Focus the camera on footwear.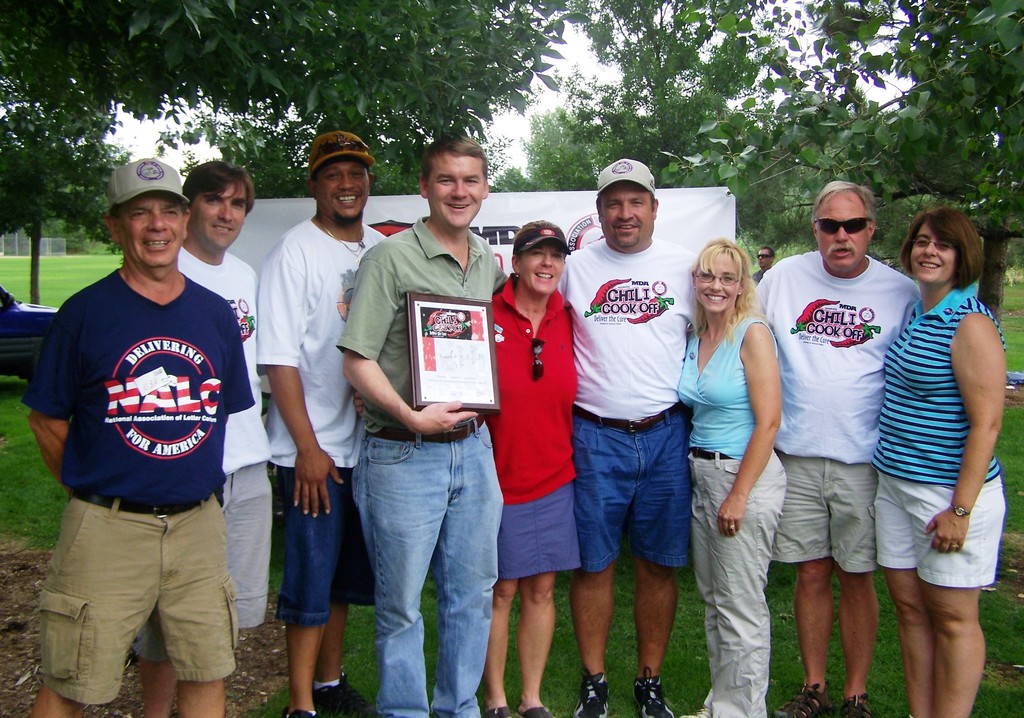
Focus region: region(280, 706, 307, 717).
